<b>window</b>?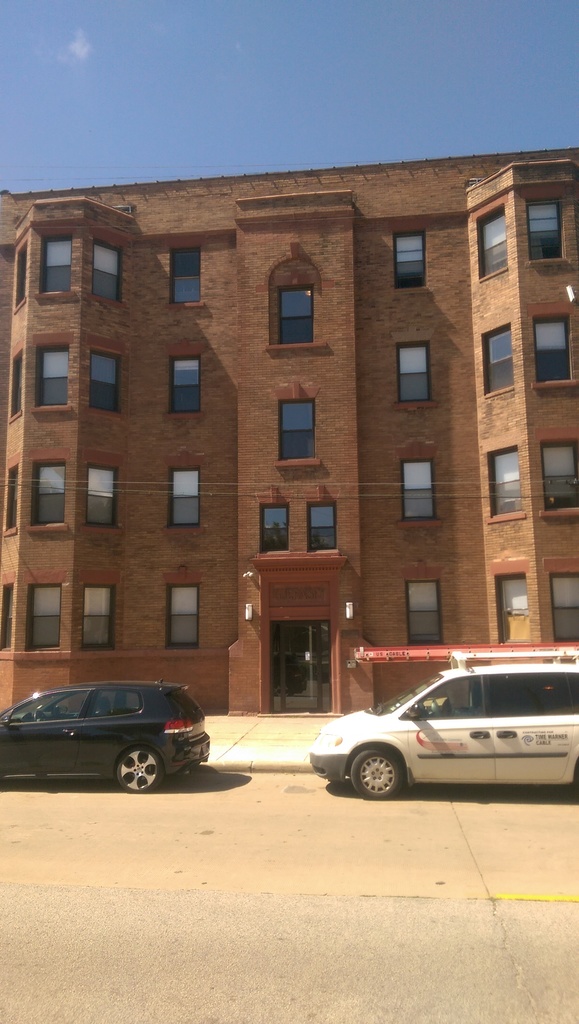
490 566 528 652
